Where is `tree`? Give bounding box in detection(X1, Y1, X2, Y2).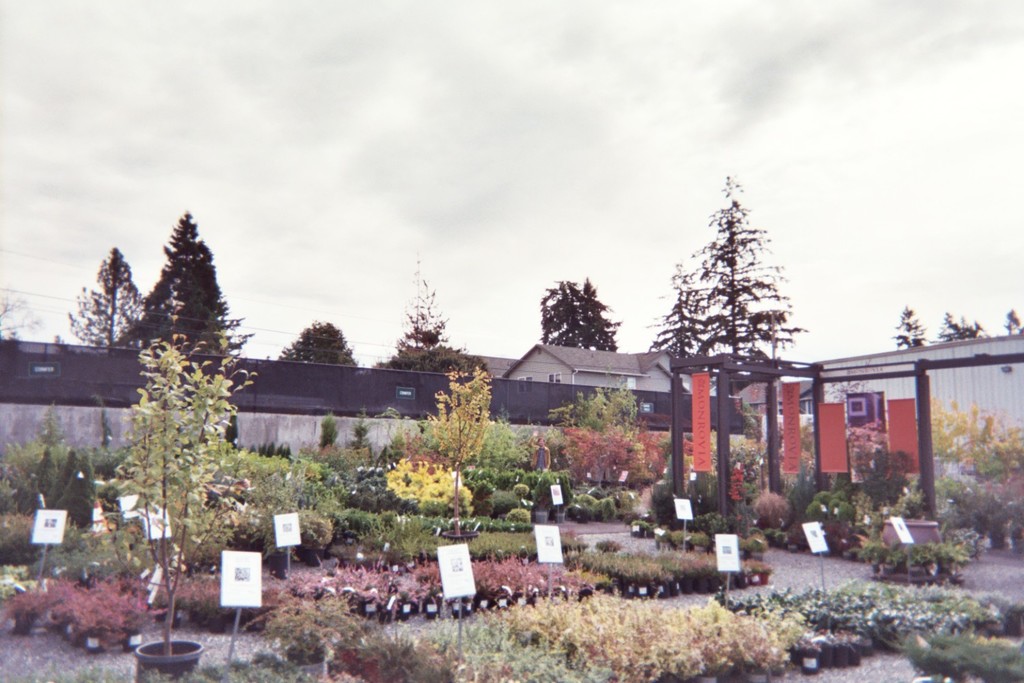
detection(536, 275, 617, 352).
